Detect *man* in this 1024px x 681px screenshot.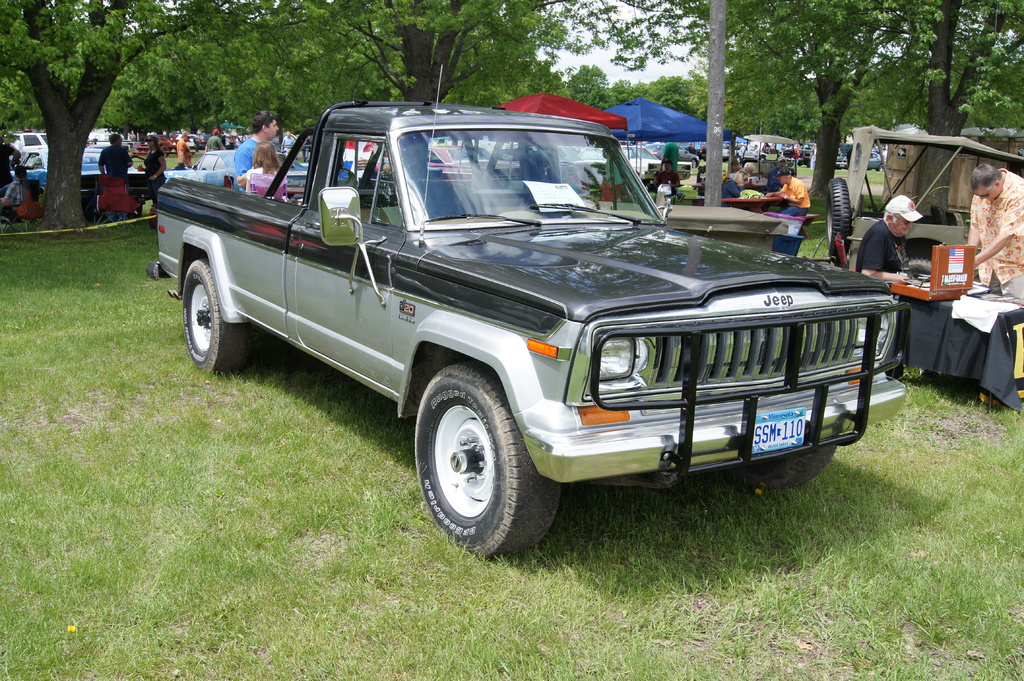
Detection: region(99, 134, 131, 172).
